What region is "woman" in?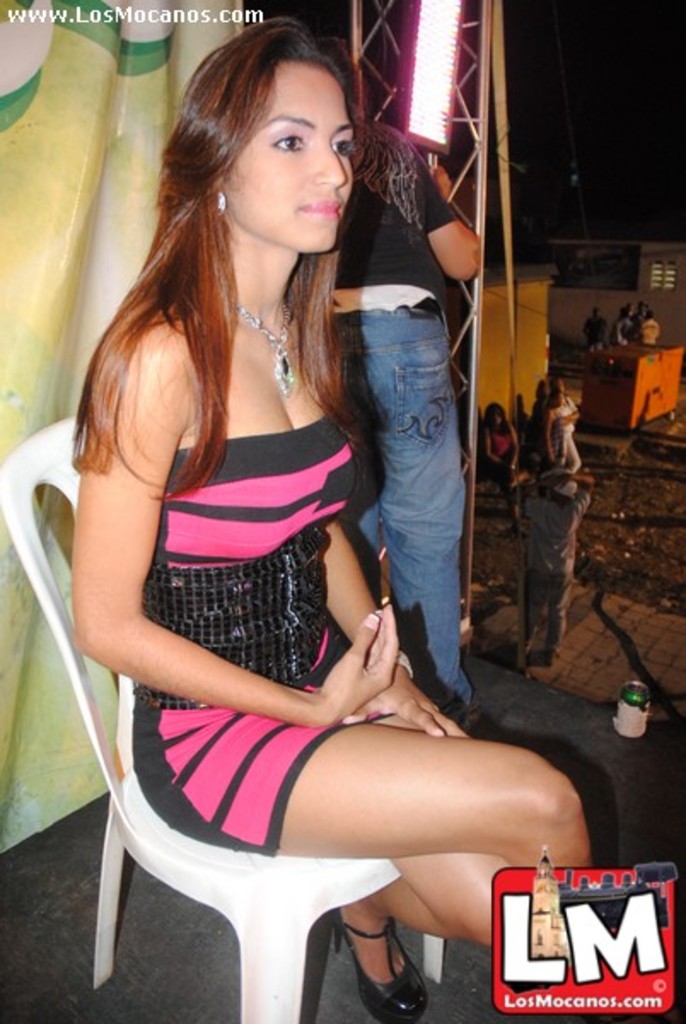
<bbox>68, 14, 594, 1022</bbox>.
